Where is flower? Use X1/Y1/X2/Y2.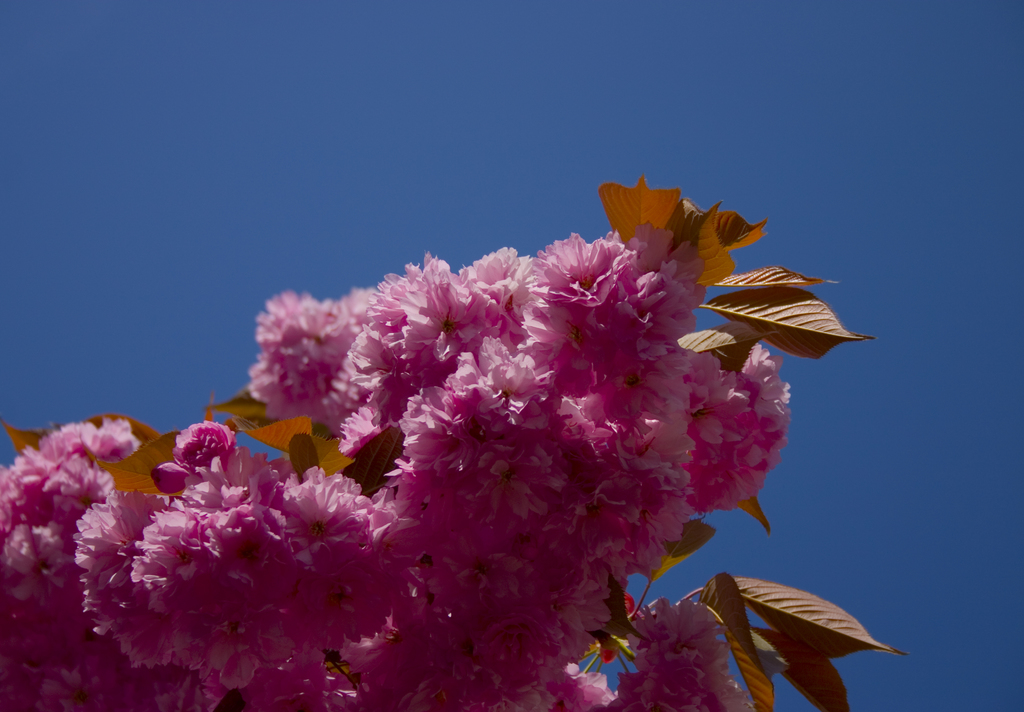
232/280/363/449.
